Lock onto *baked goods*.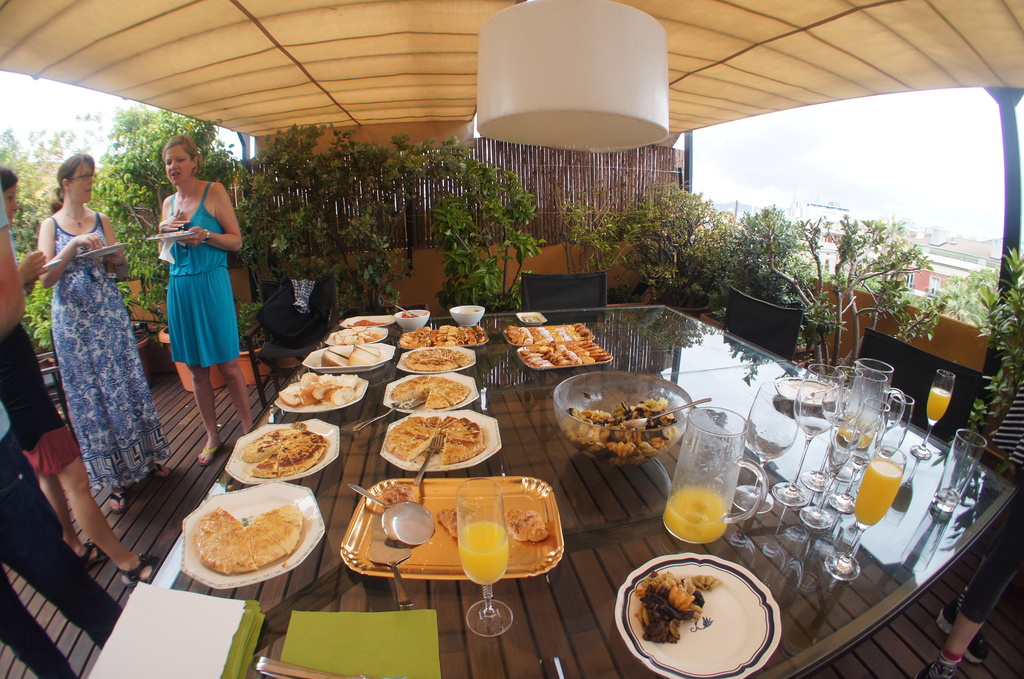
Locked: [177,484,312,595].
